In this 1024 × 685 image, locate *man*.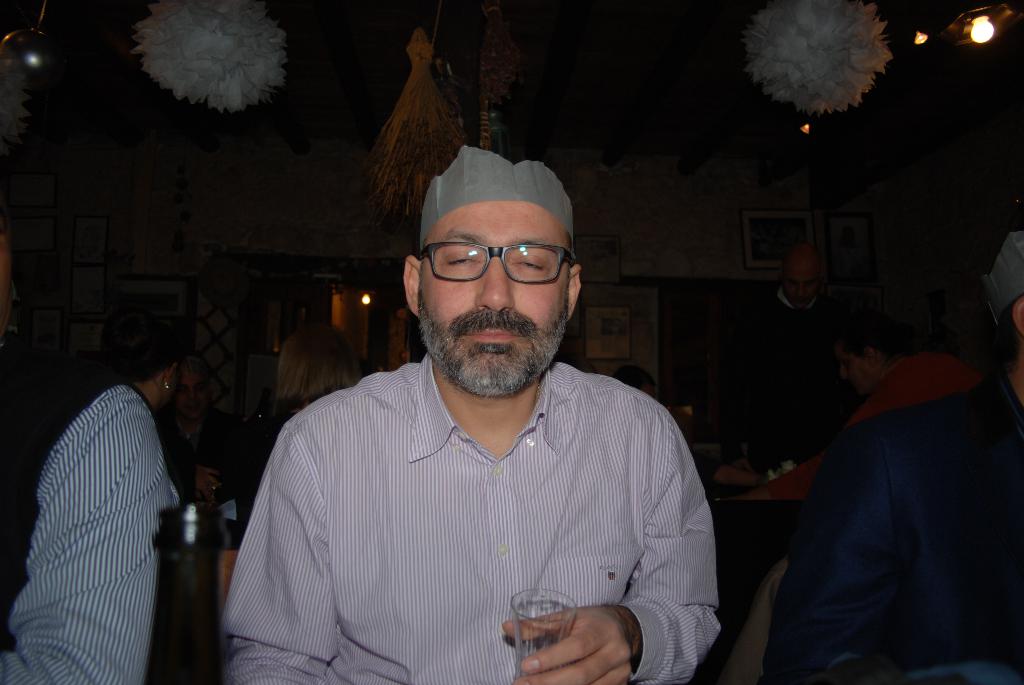
Bounding box: (x1=223, y1=143, x2=727, y2=684).
